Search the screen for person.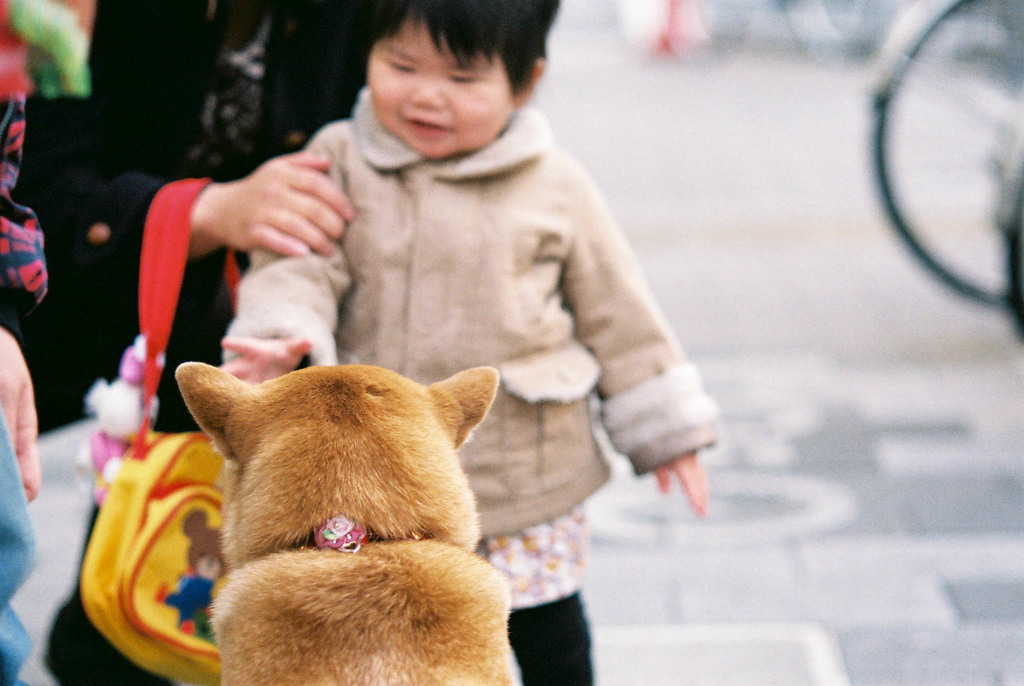
Found at BBox(90, 6, 392, 433).
